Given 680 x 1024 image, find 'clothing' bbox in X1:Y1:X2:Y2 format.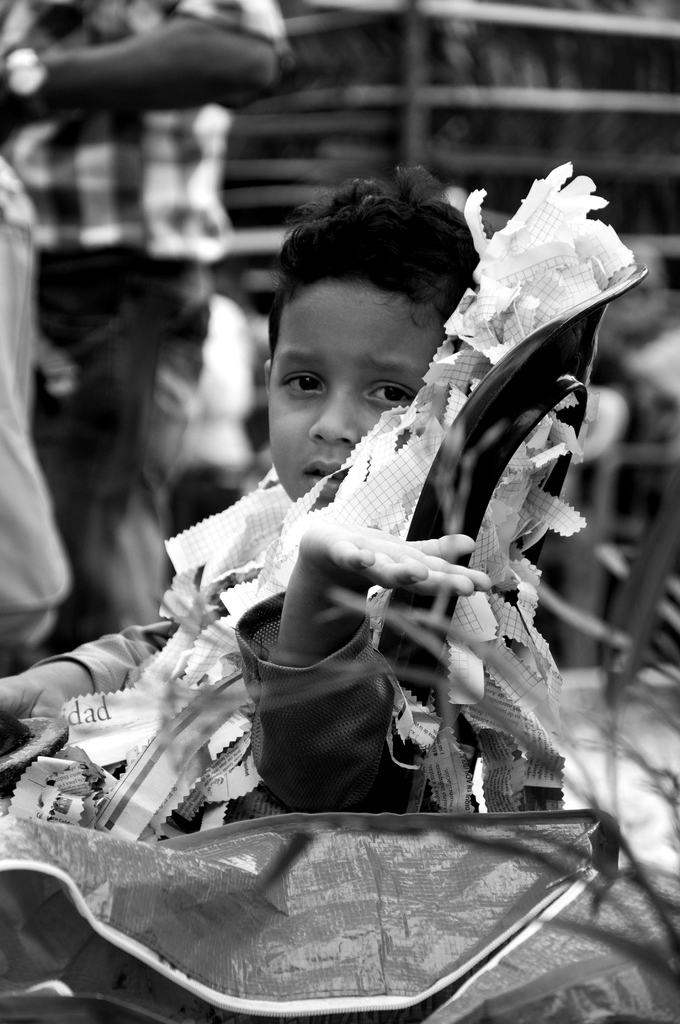
24:589:559:818.
